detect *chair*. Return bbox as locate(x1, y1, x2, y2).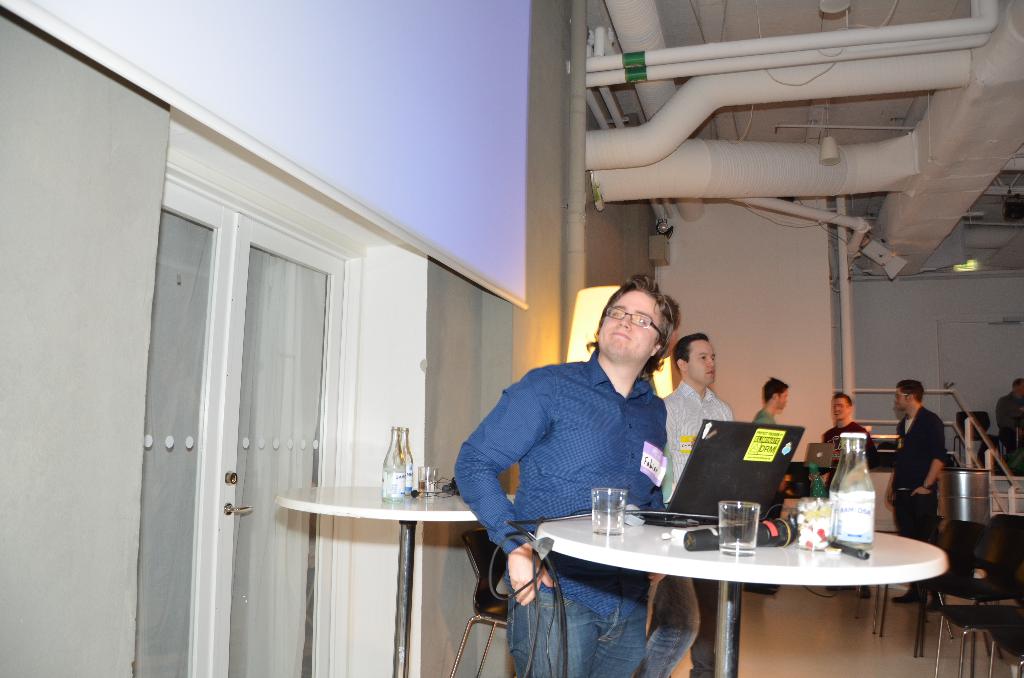
locate(448, 525, 515, 677).
